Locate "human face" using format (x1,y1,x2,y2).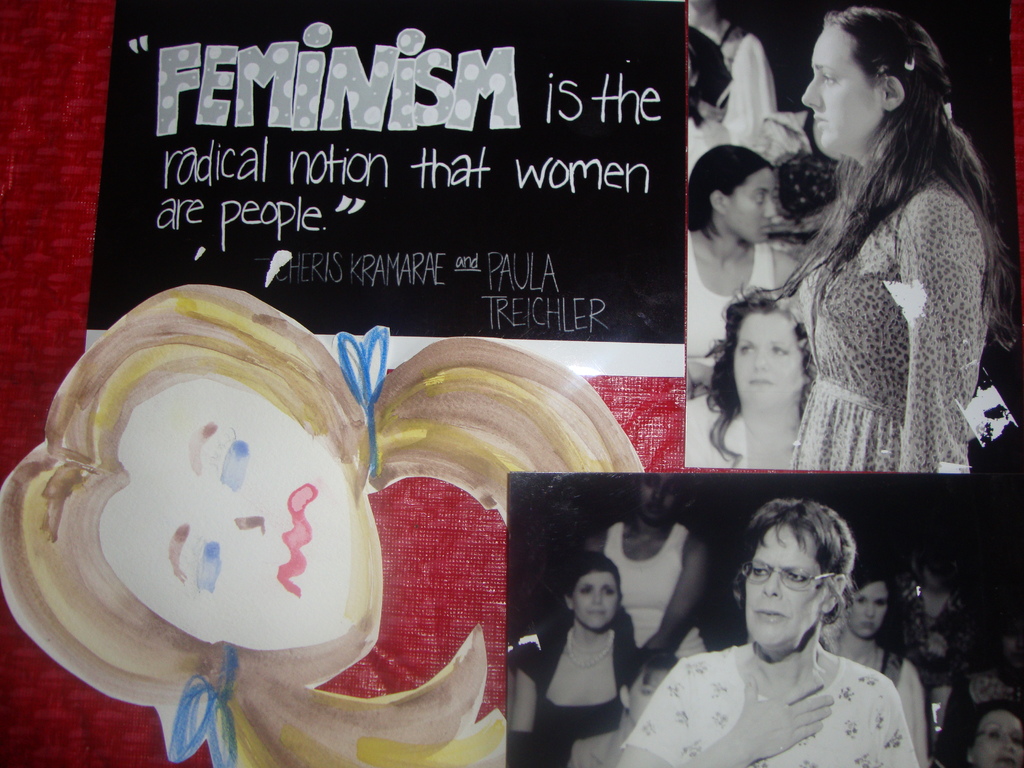
(728,175,772,241).
